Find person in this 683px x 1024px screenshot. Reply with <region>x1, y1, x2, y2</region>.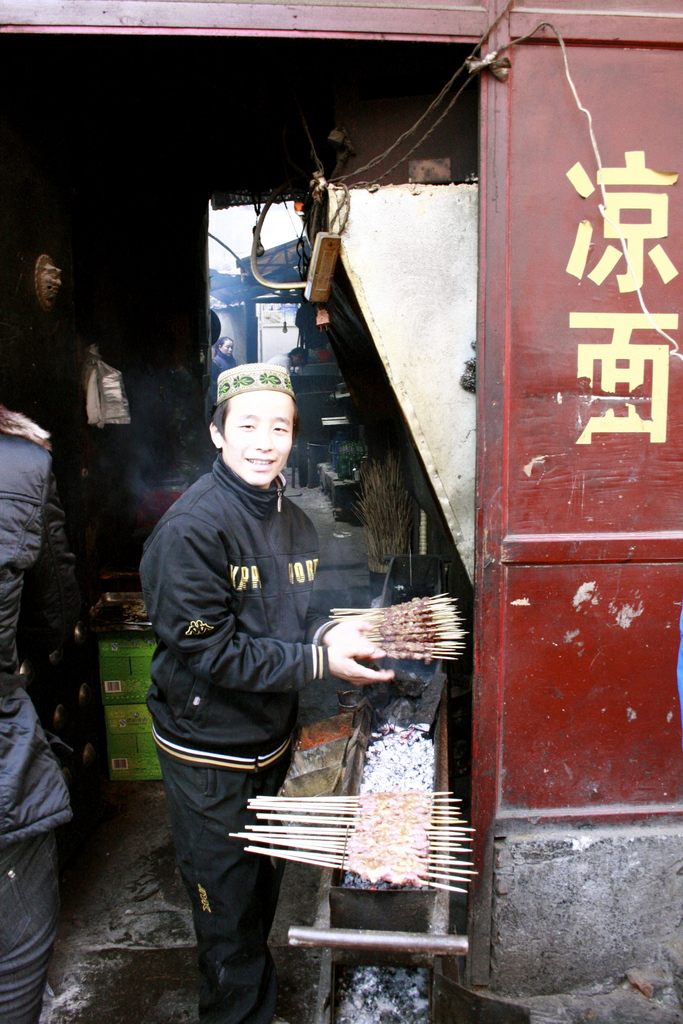
<region>0, 372, 85, 1023</region>.
